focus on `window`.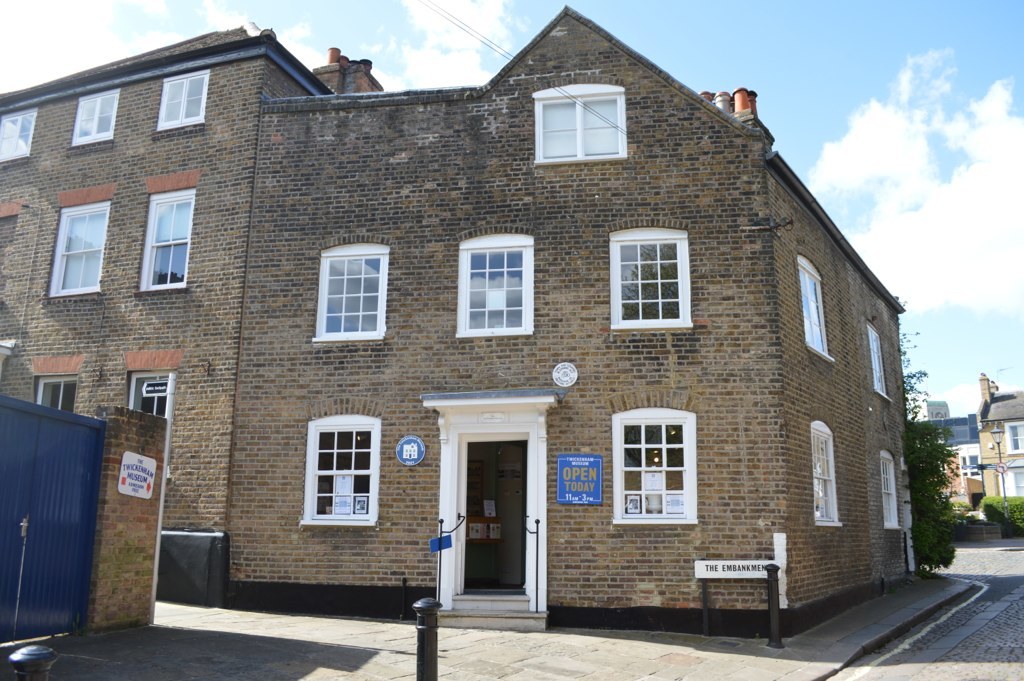
Focused at l=44, t=202, r=109, b=302.
